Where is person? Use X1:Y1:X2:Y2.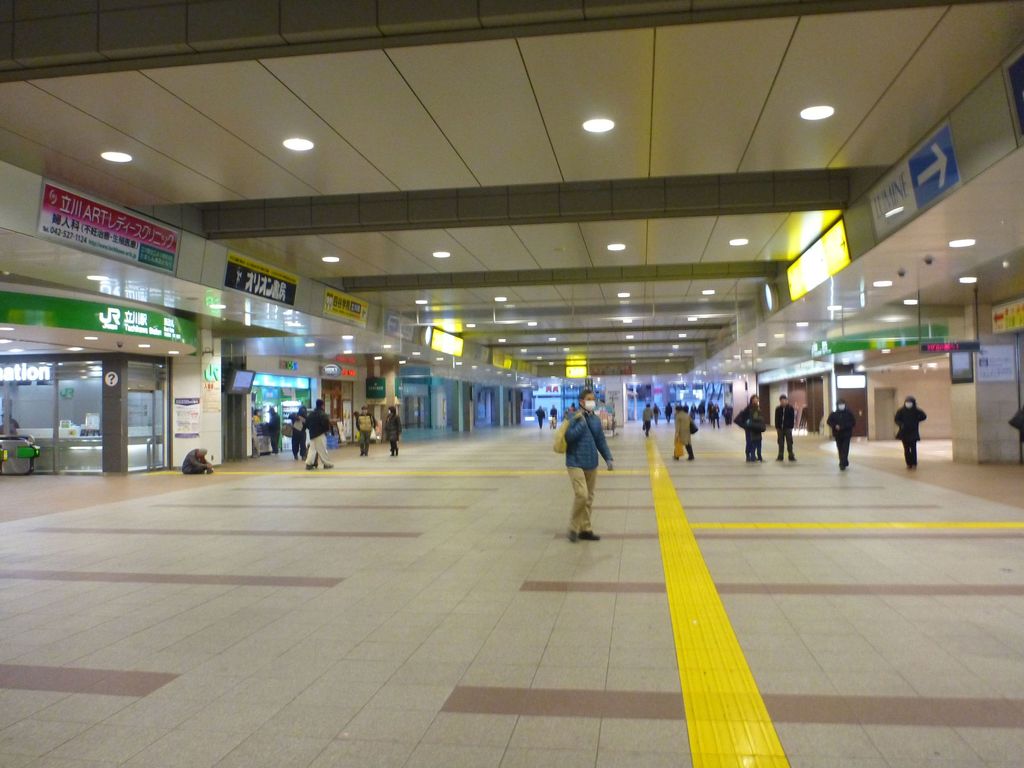
735:393:766:463.
